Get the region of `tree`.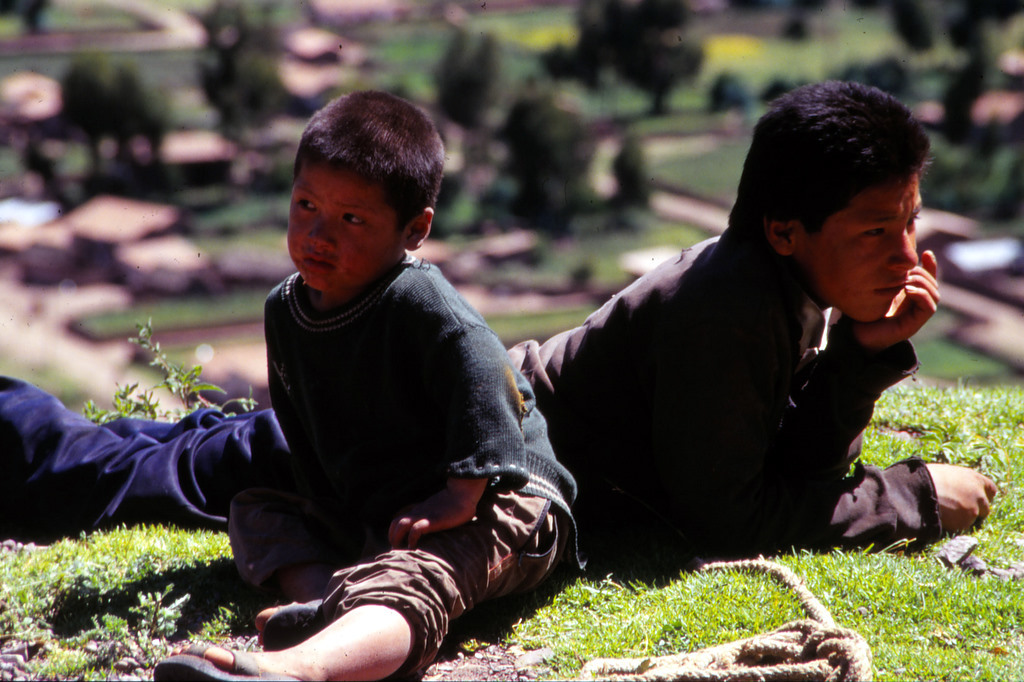
left=107, top=62, right=139, bottom=168.
